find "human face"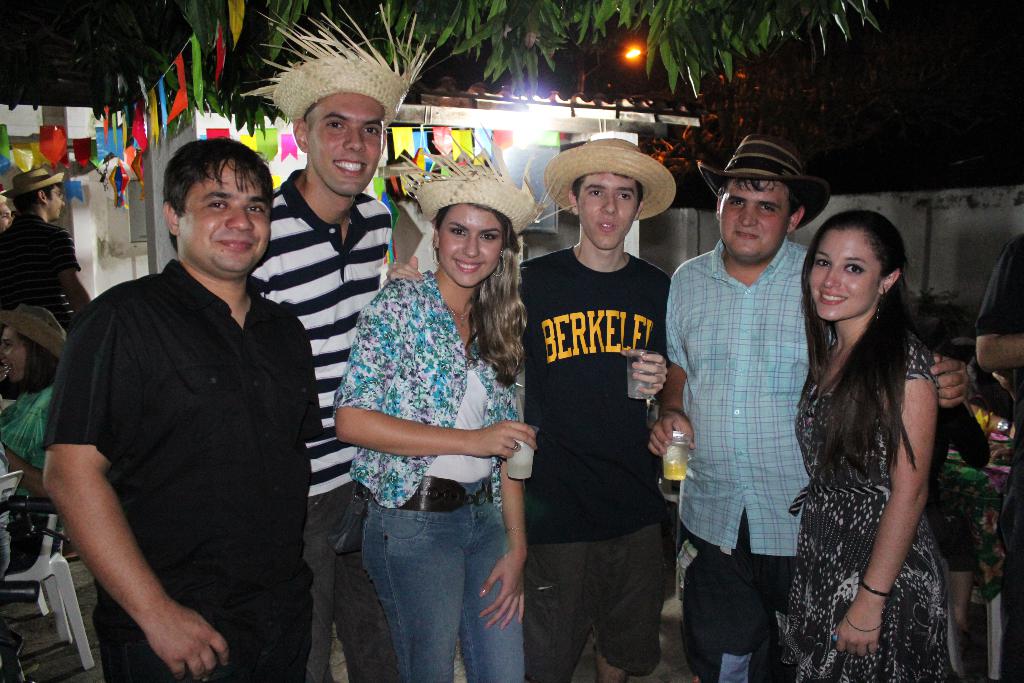
<region>0, 325, 29, 383</region>
